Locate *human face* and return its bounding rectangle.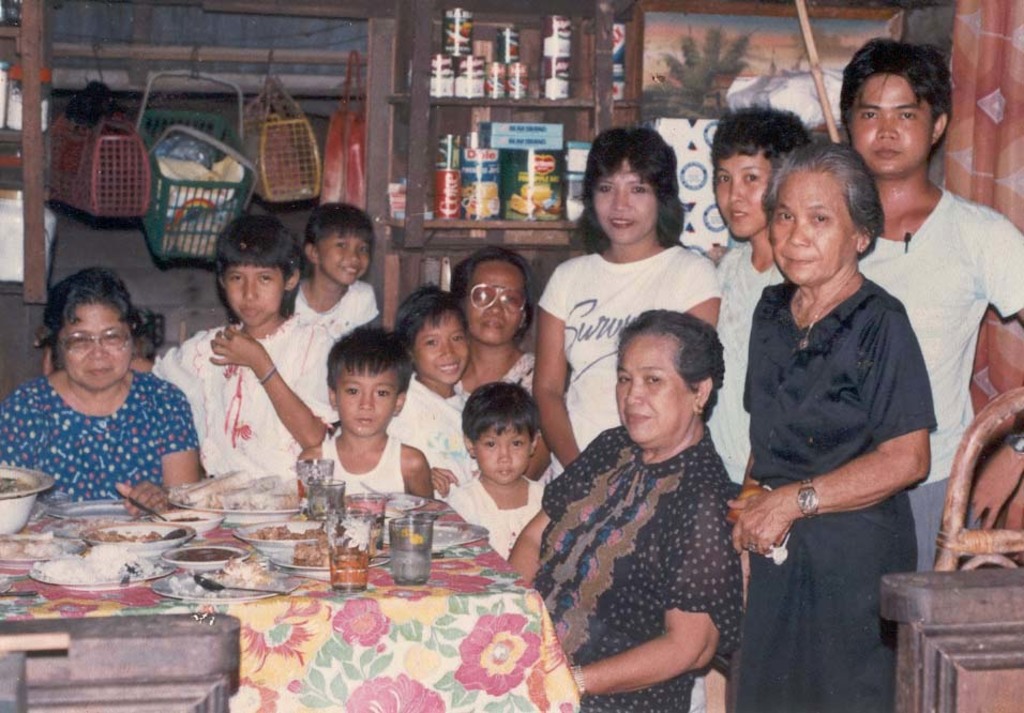
box(769, 175, 857, 286).
